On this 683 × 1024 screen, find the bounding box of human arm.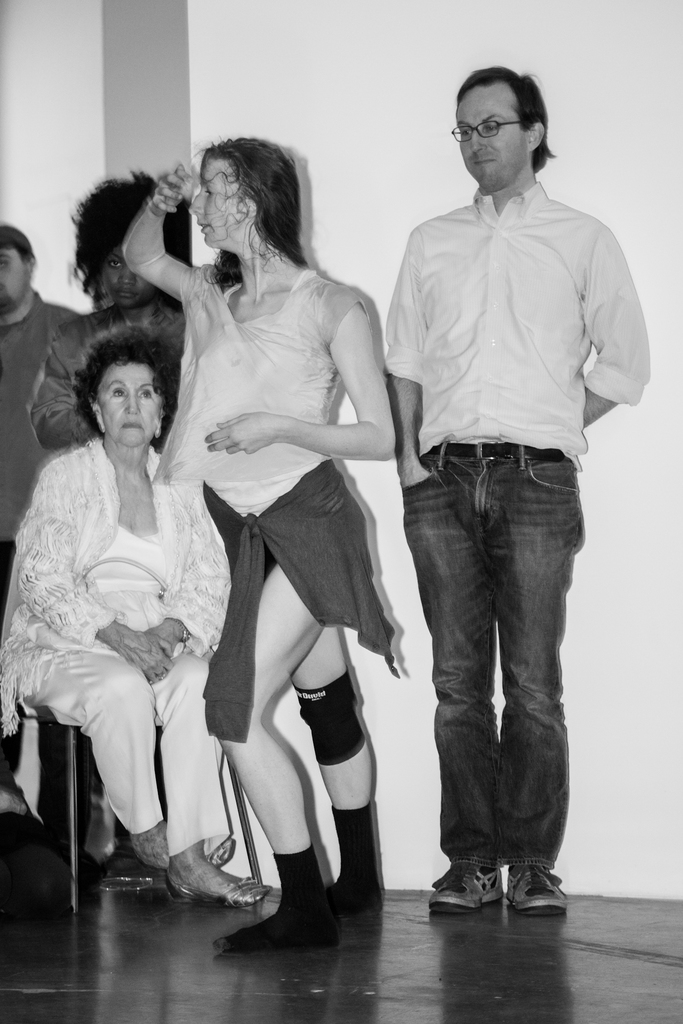
Bounding box: 380, 218, 431, 495.
